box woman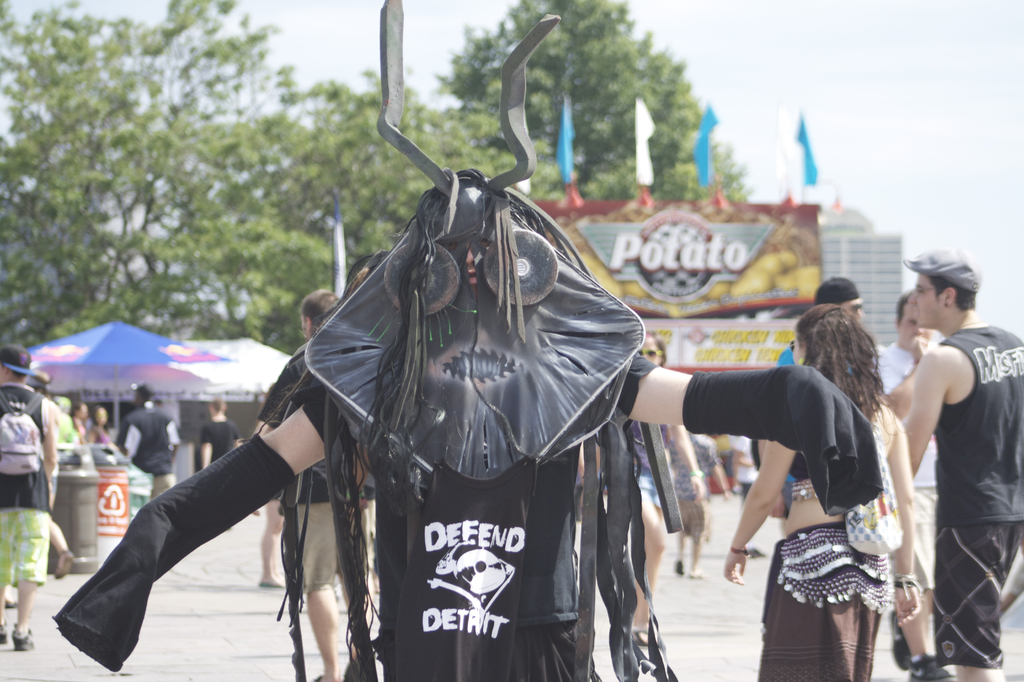
[left=723, top=304, right=917, bottom=681]
